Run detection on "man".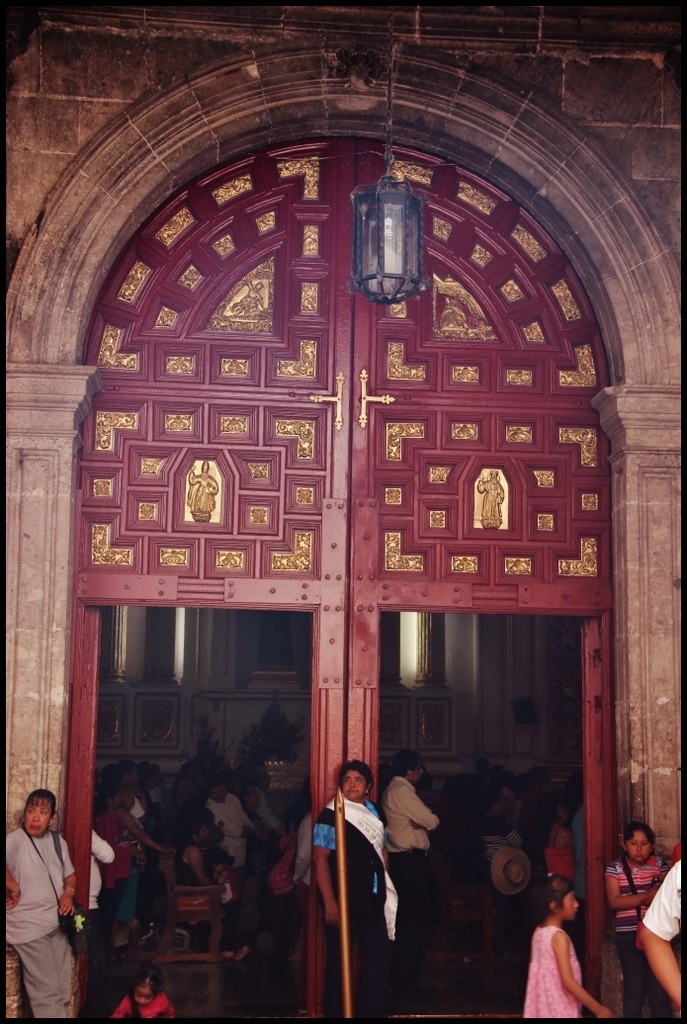
Result: {"x1": 210, "y1": 781, "x2": 257, "y2": 879}.
